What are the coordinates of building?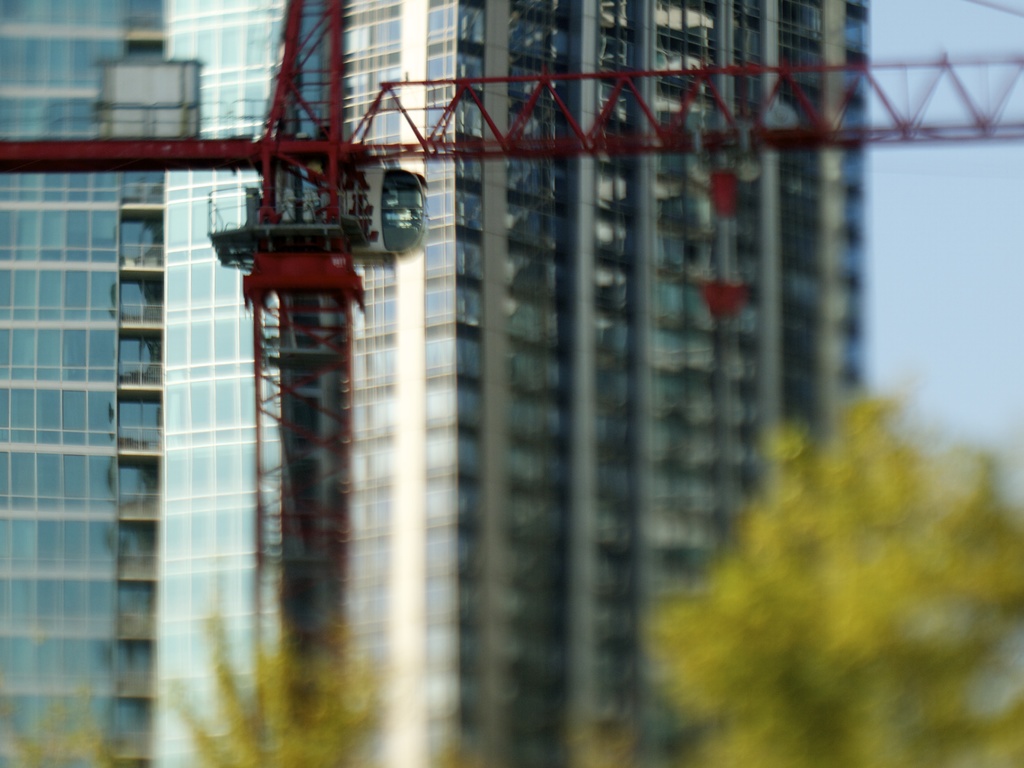
(0,0,864,767).
